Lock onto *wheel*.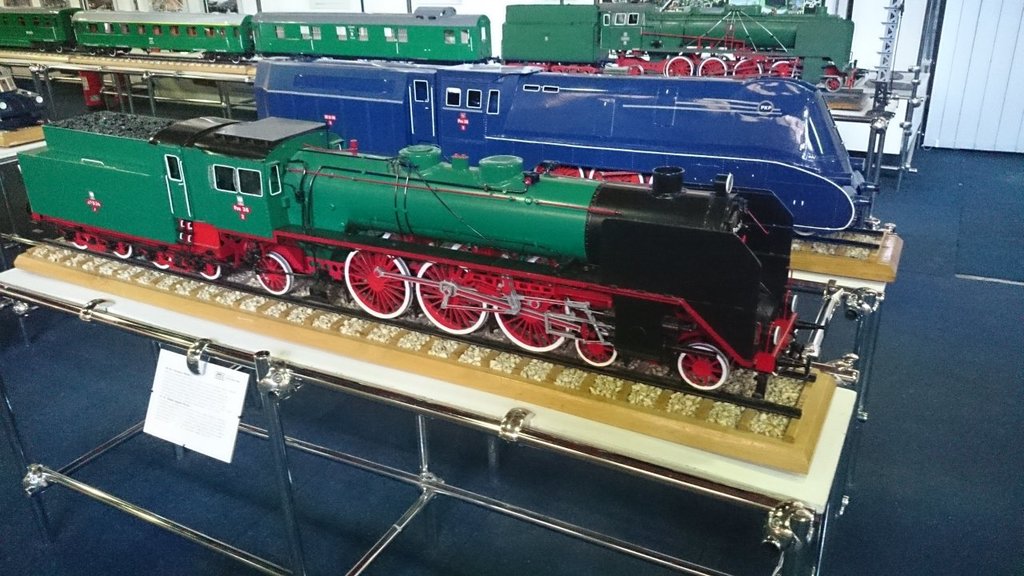
Locked: 199/264/222/278.
